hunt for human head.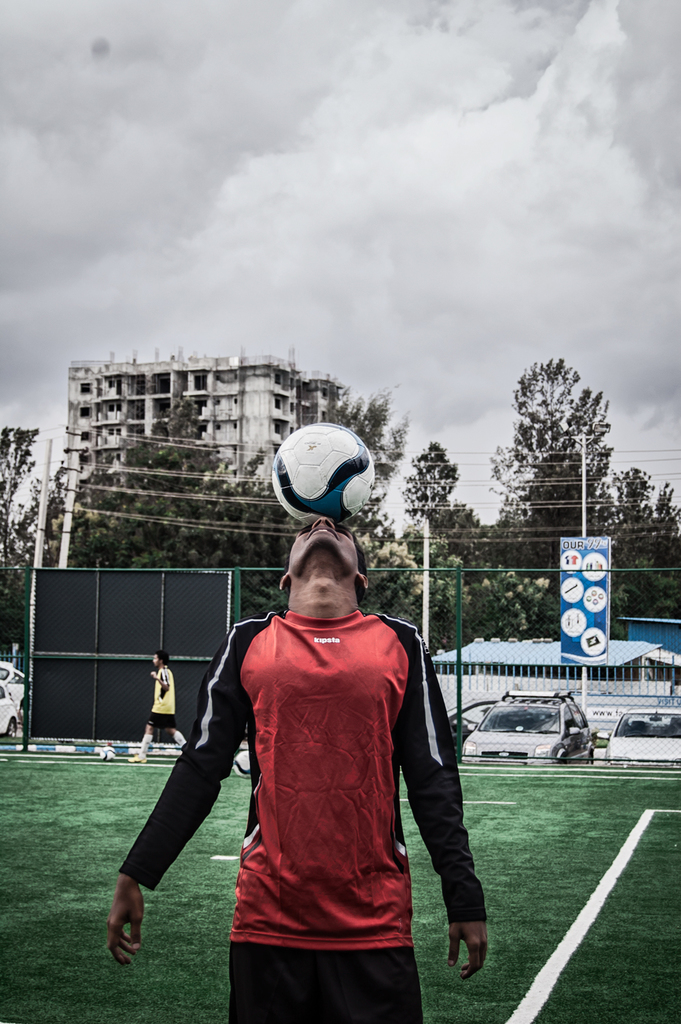
Hunted down at {"left": 275, "top": 545, "right": 374, "bottom": 623}.
